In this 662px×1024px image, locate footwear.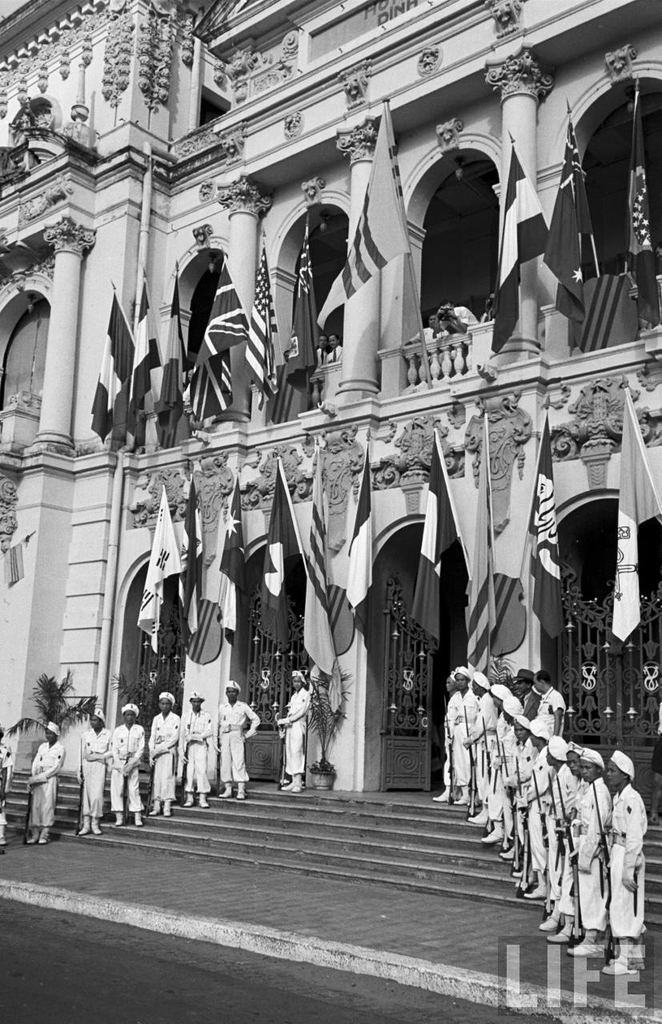
Bounding box: x1=564, y1=930, x2=600, y2=956.
